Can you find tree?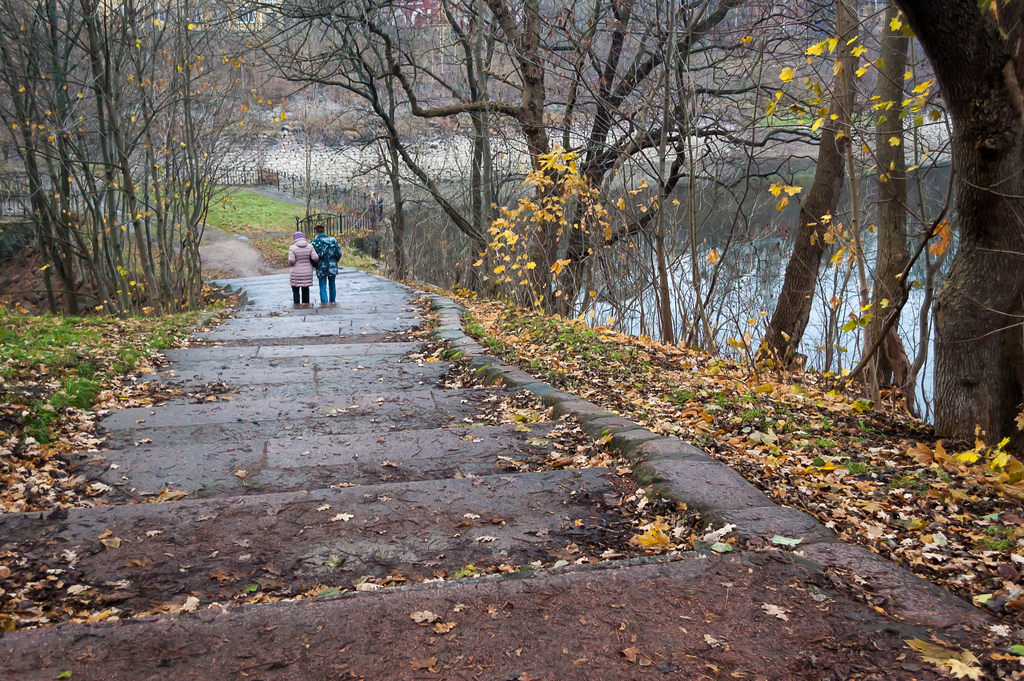
Yes, bounding box: 0:0:228:314.
